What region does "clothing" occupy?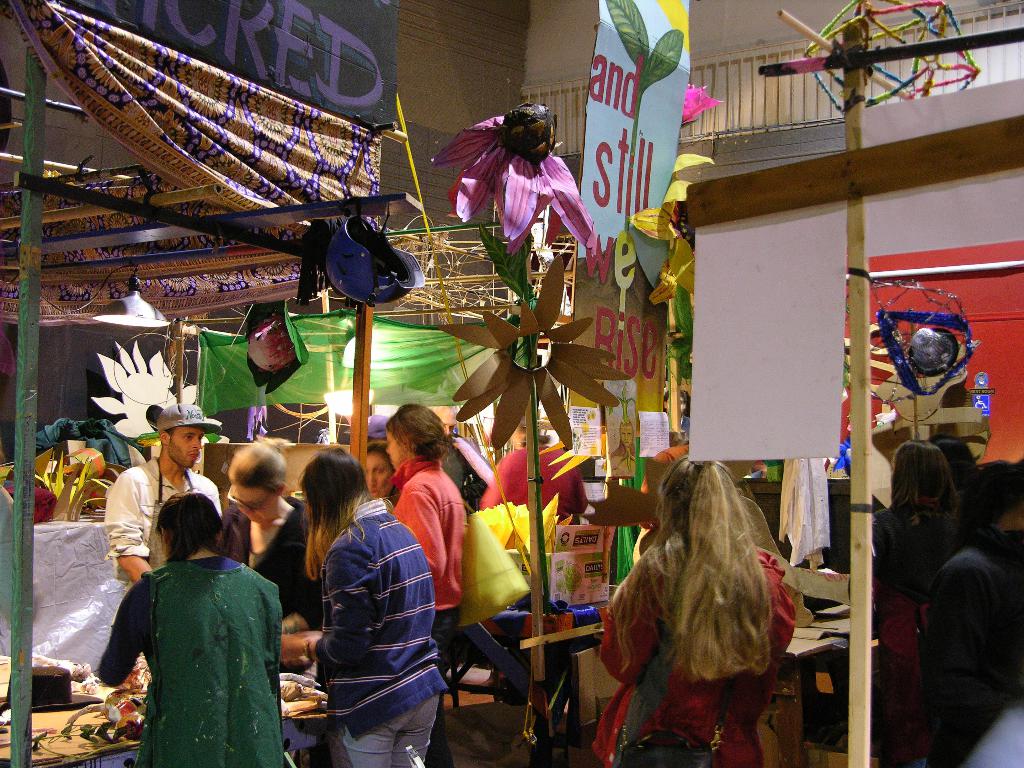
Rect(100, 457, 232, 585).
